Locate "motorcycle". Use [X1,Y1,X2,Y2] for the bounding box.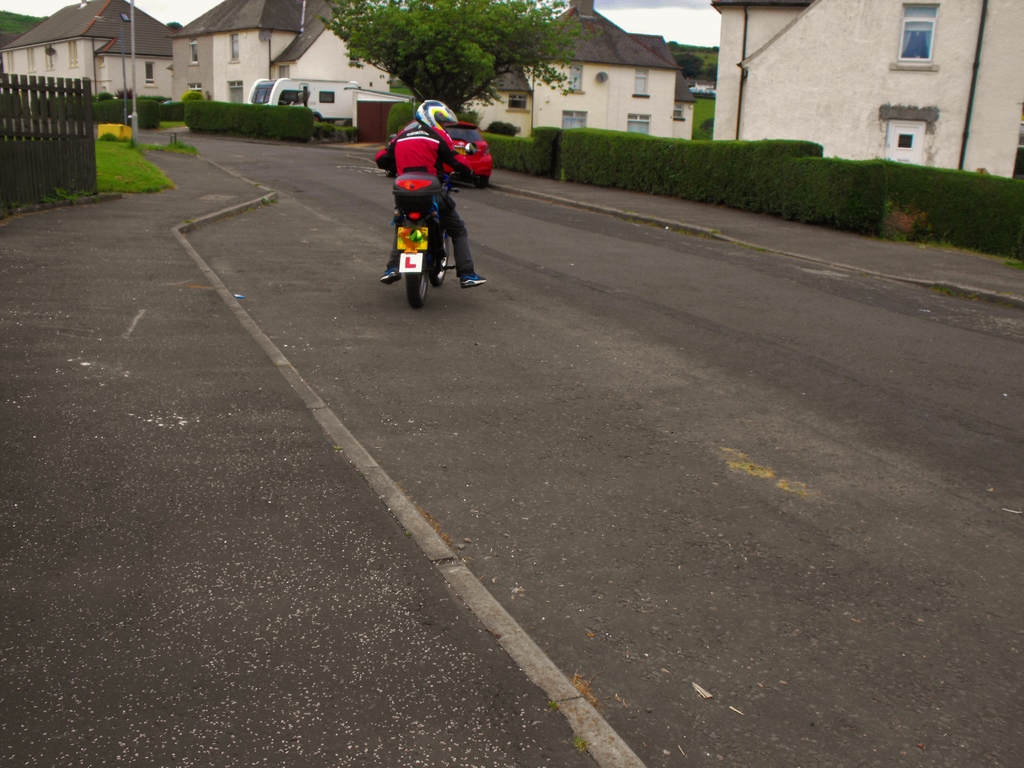
[374,147,483,292].
